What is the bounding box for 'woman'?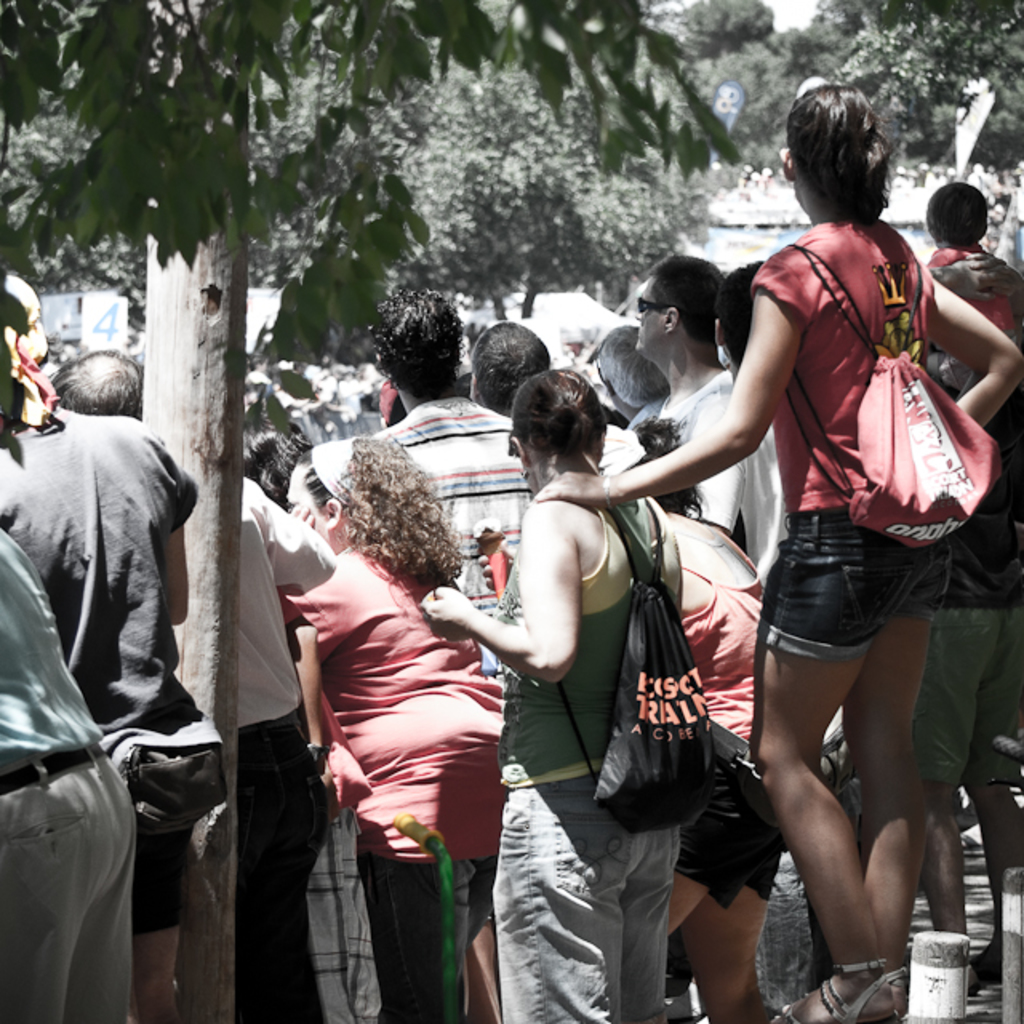
922, 182, 1022, 350.
